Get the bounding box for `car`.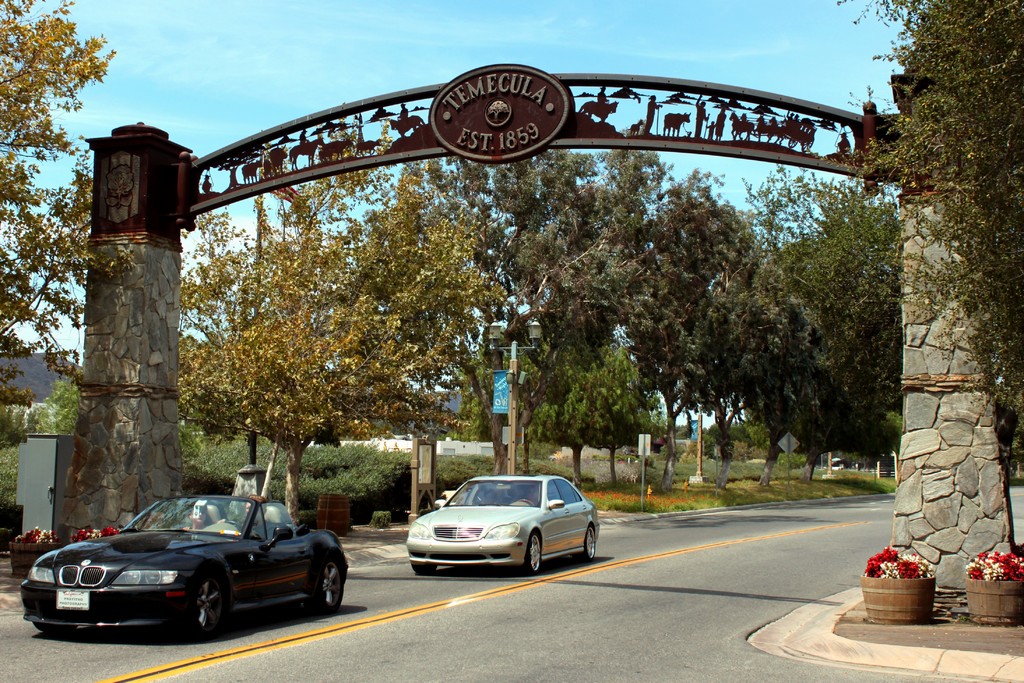
[x1=394, y1=474, x2=609, y2=580].
